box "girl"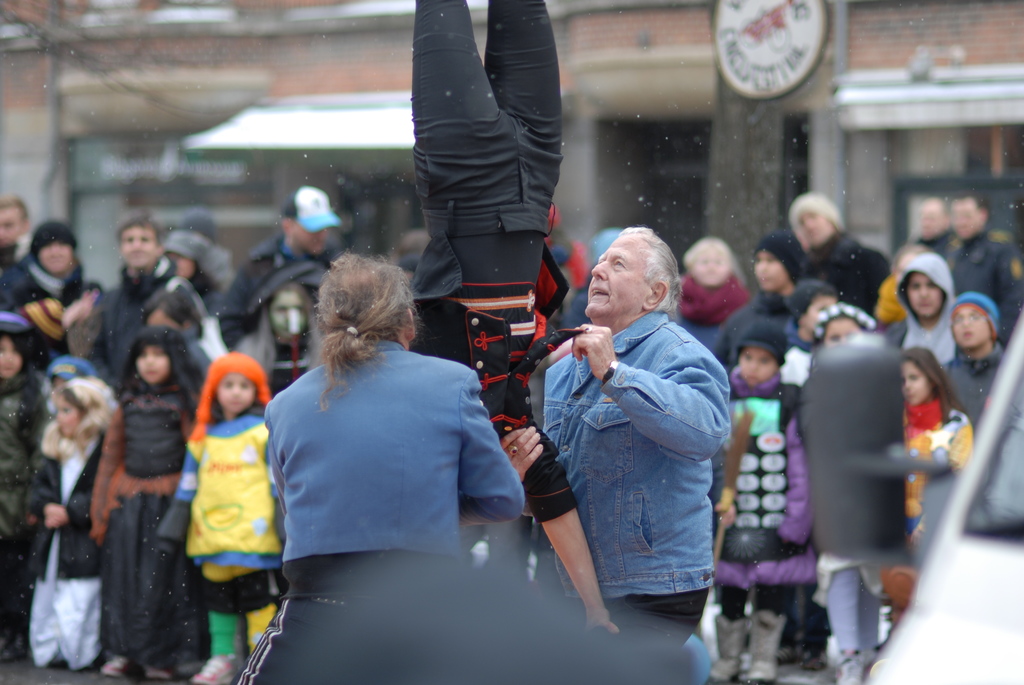
<box>802,295,888,520</box>
